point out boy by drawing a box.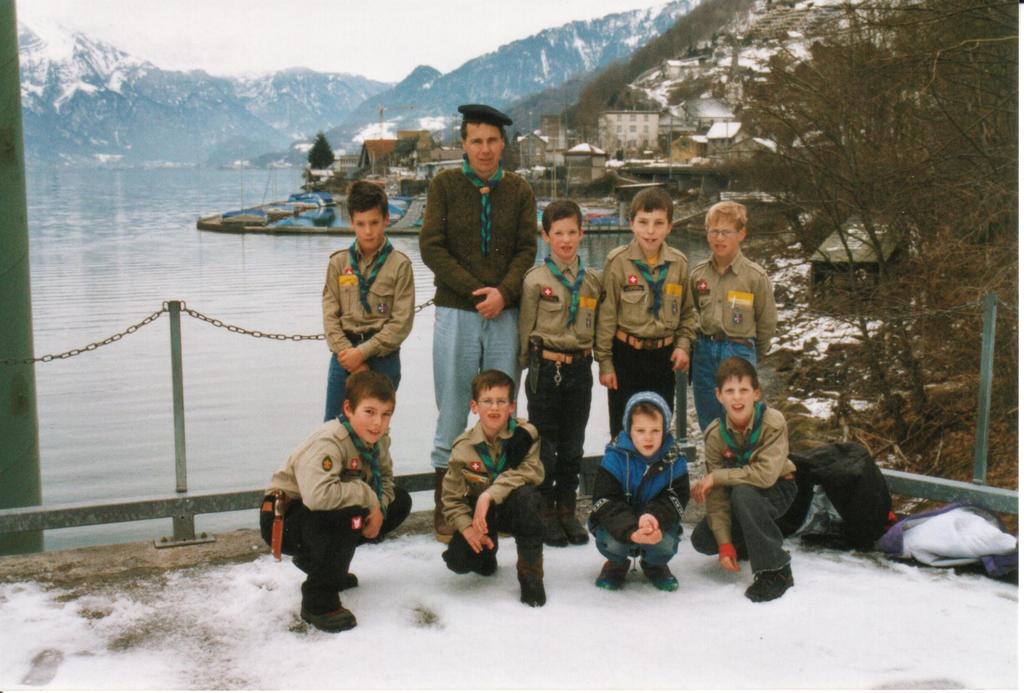
select_region(440, 371, 552, 612).
